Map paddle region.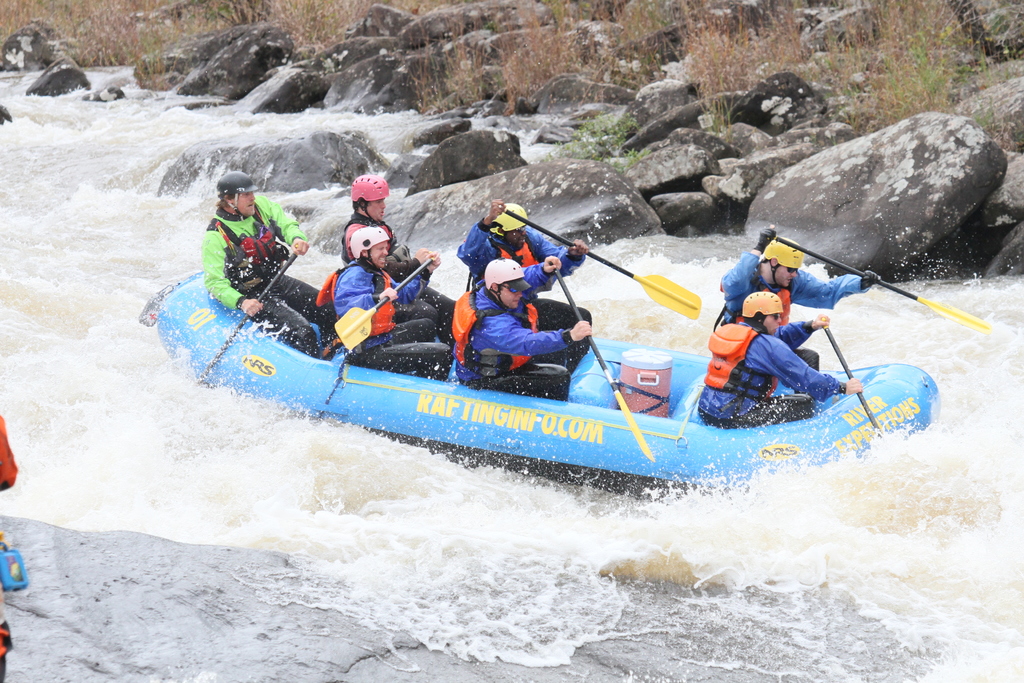
Mapped to crop(820, 329, 884, 440).
